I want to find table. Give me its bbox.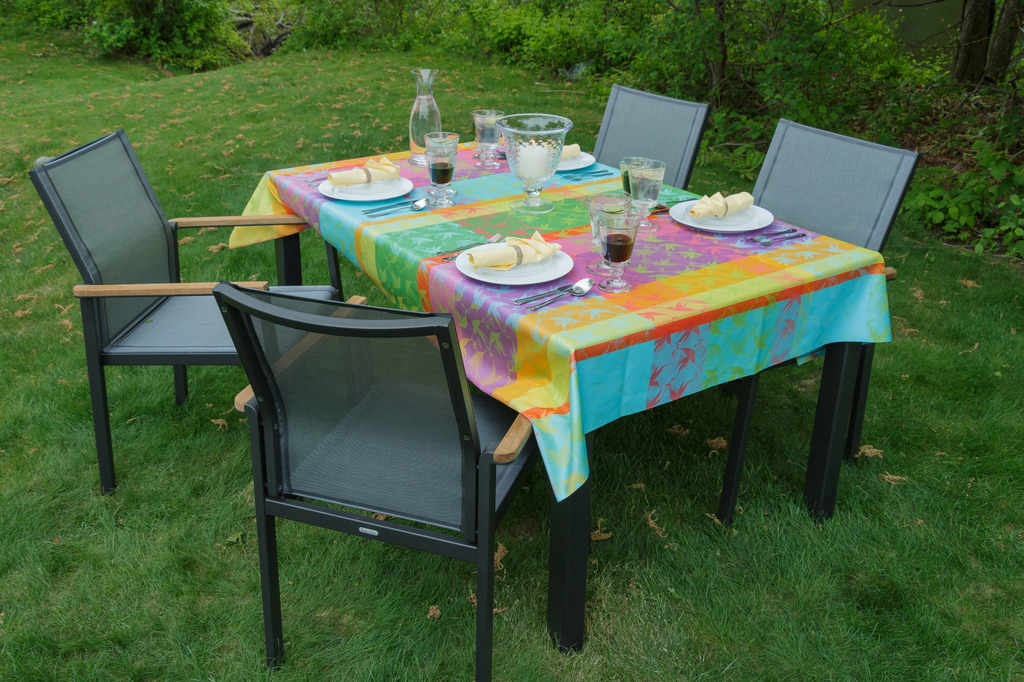
box(282, 161, 884, 654).
